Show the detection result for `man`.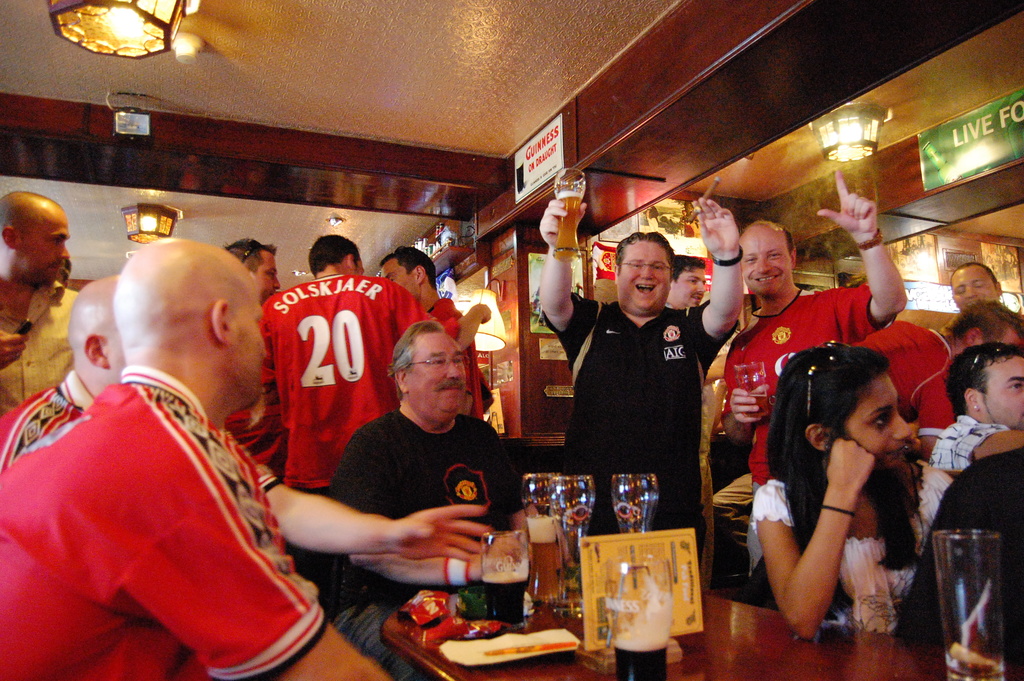
<bbox>220, 238, 289, 478</bbox>.
